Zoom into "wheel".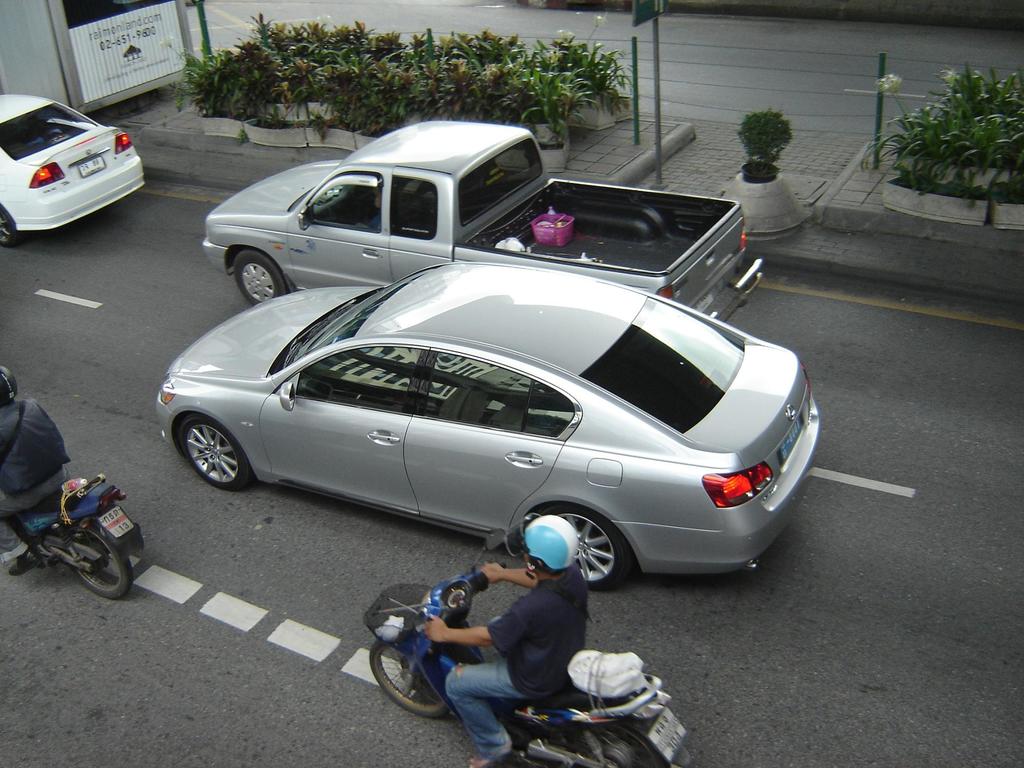
Zoom target: (174,413,253,488).
